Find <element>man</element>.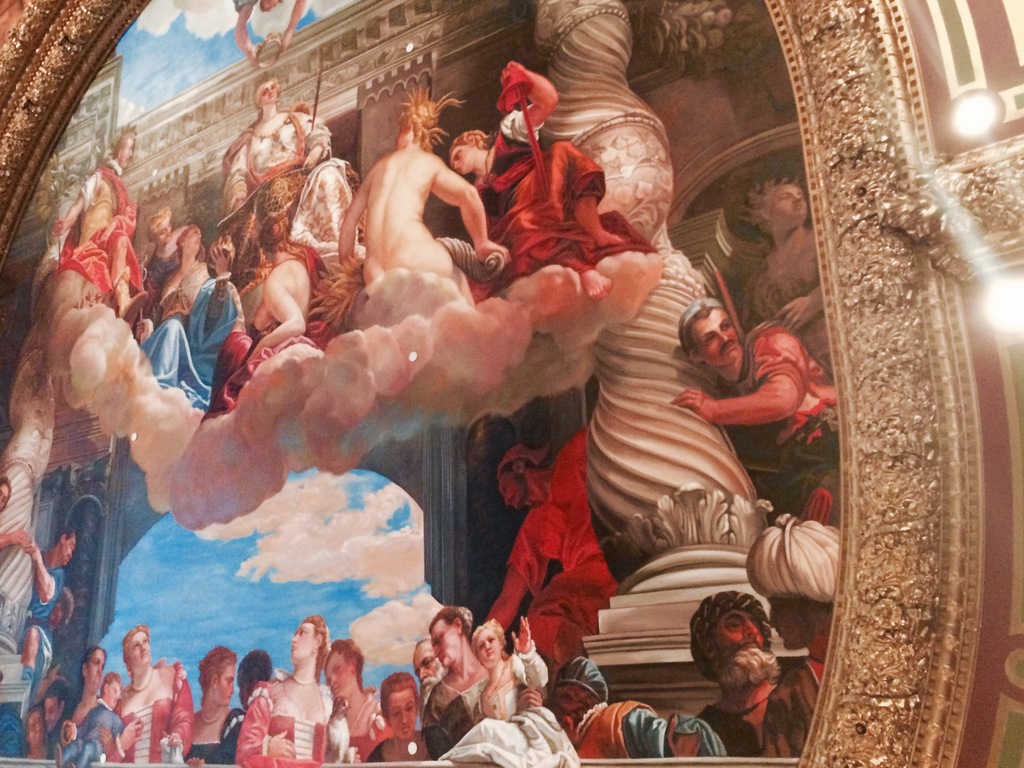
{"x1": 670, "y1": 296, "x2": 835, "y2": 528}.
